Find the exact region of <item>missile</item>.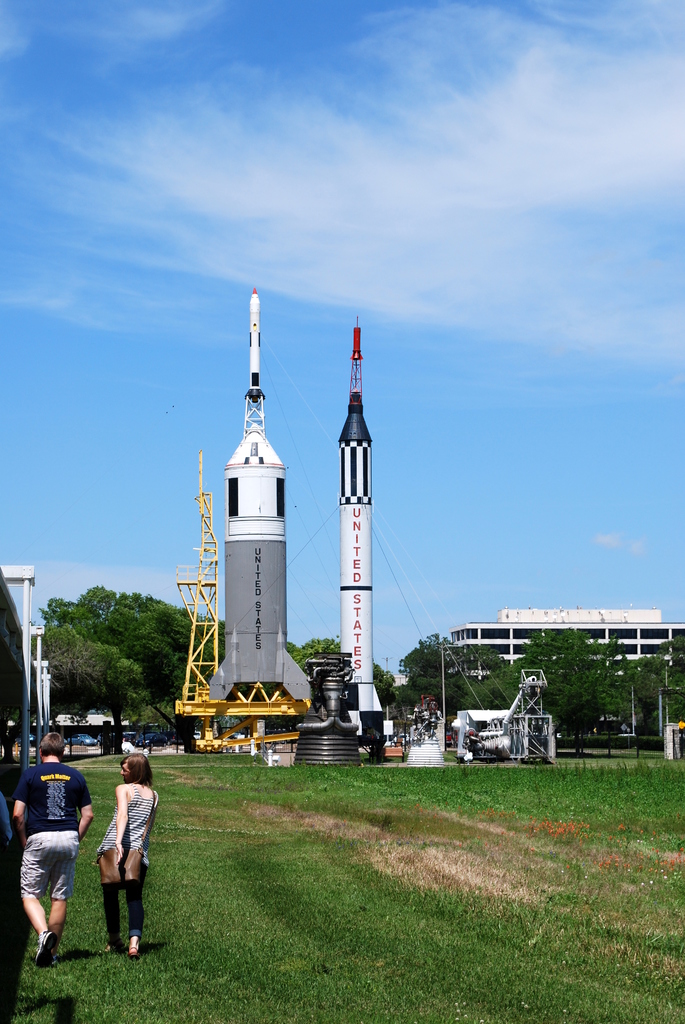
Exact region: 331 310 391 739.
